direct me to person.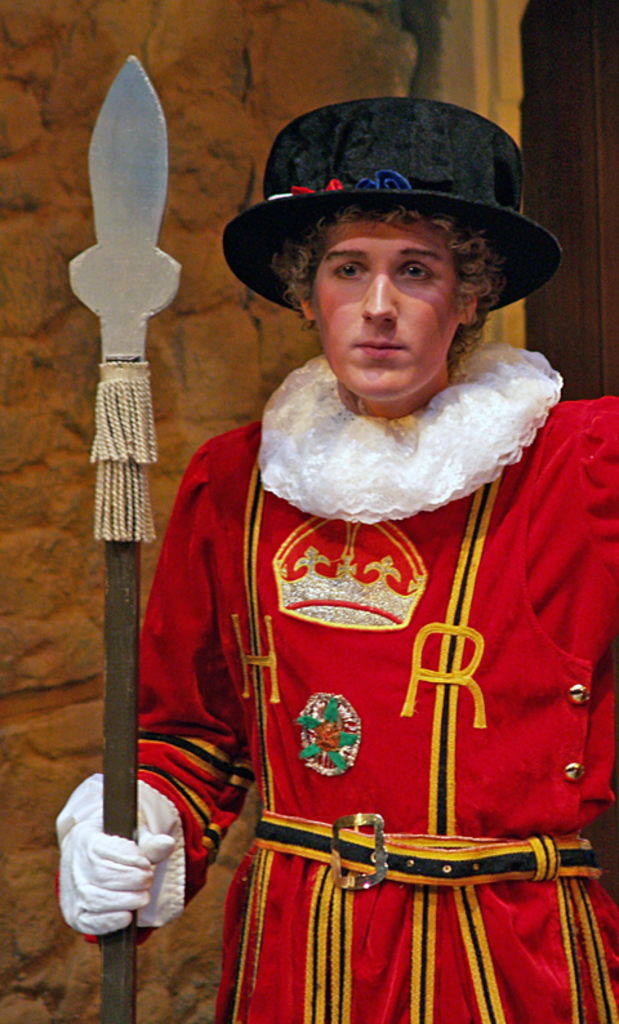
Direction: BBox(121, 123, 574, 1010).
